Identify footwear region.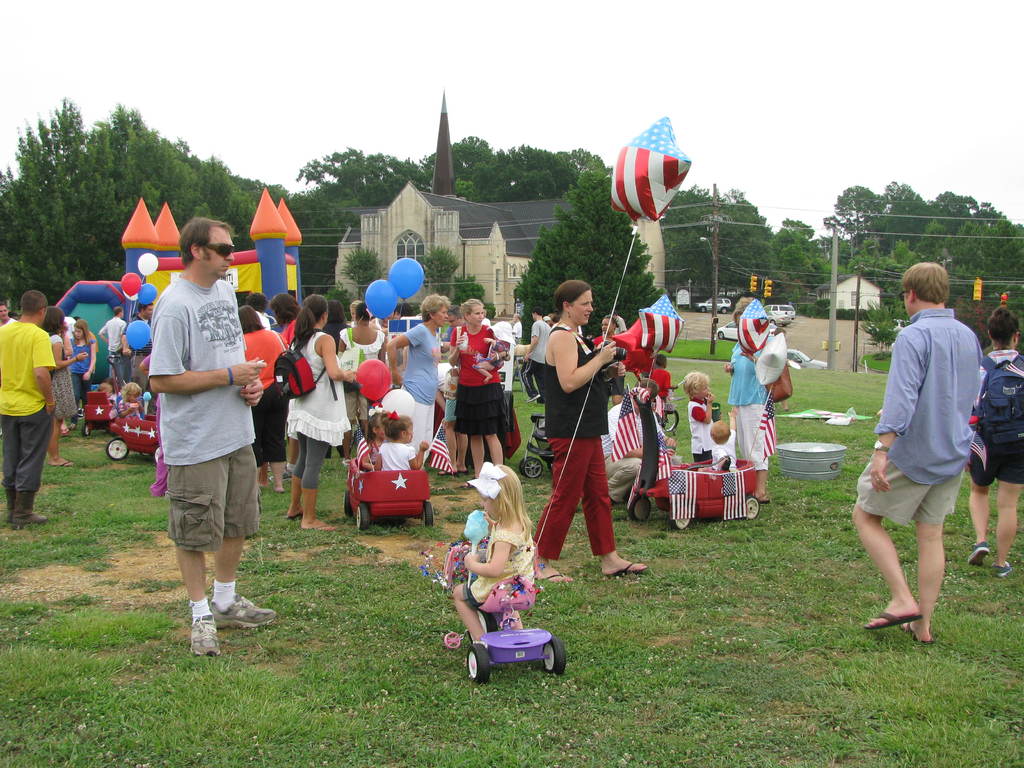
Region: locate(523, 392, 543, 402).
